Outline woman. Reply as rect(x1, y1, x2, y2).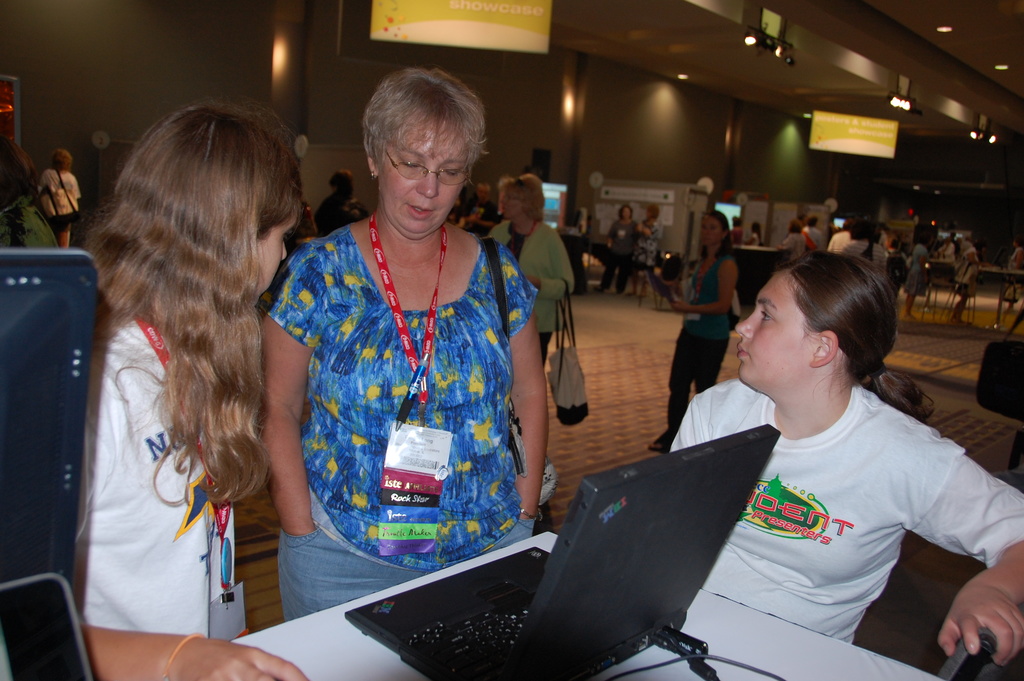
rect(664, 248, 1023, 680).
